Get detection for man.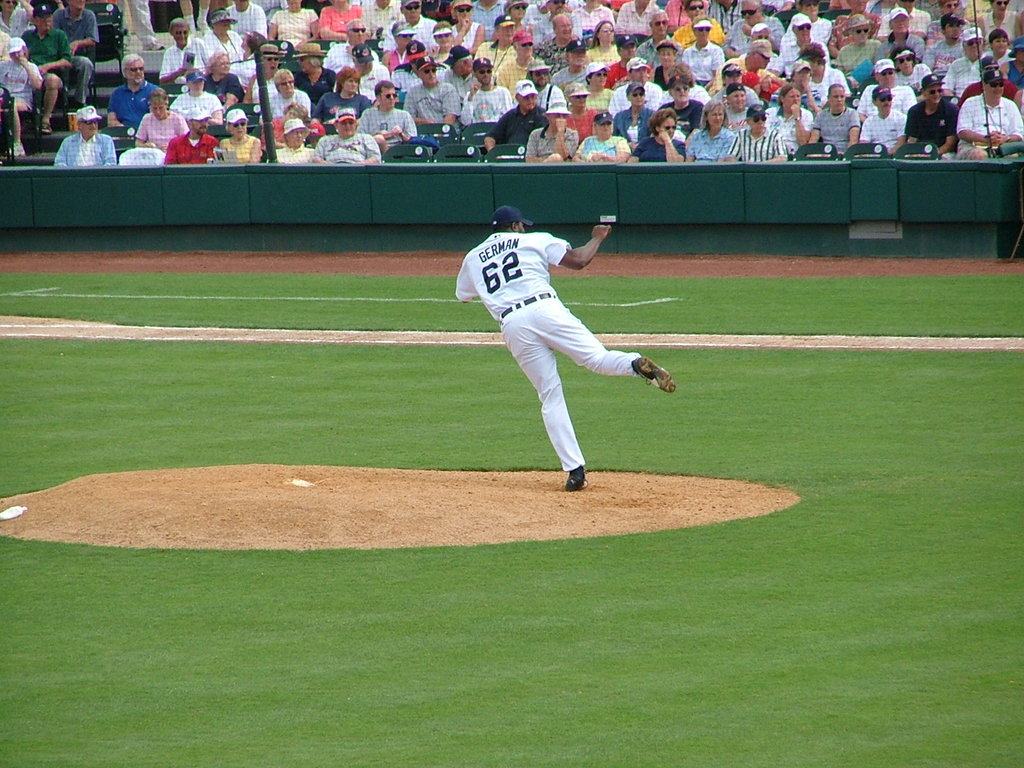
Detection: rect(815, 83, 876, 160).
